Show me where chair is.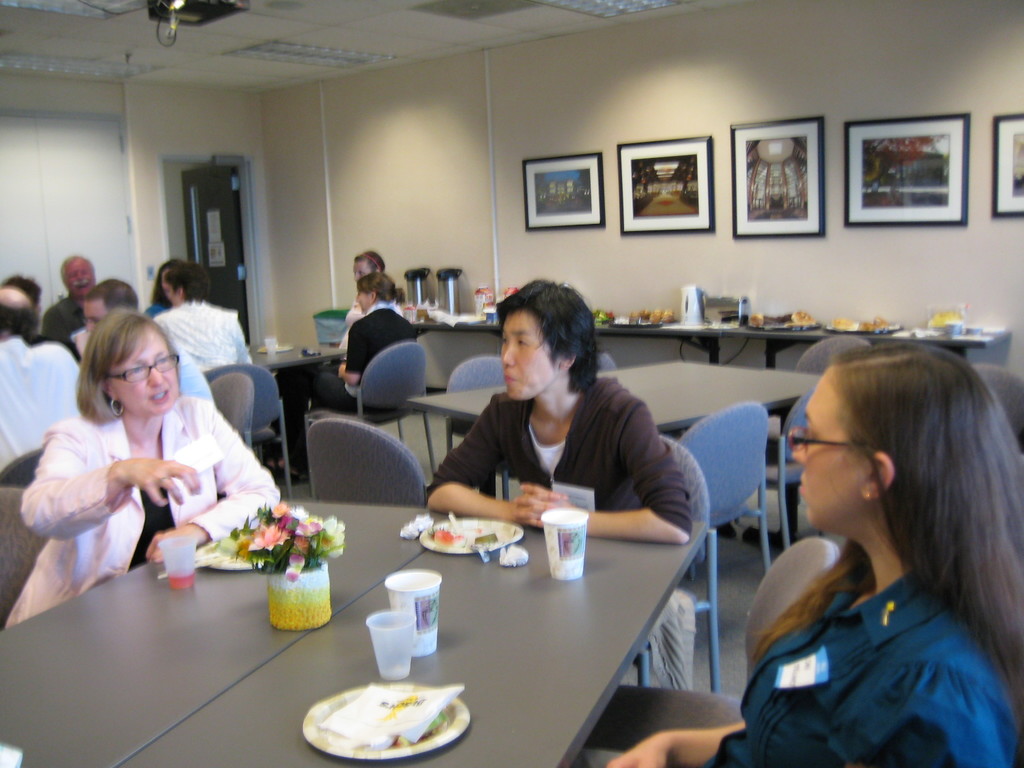
chair is at (left=357, top=347, right=445, bottom=450).
